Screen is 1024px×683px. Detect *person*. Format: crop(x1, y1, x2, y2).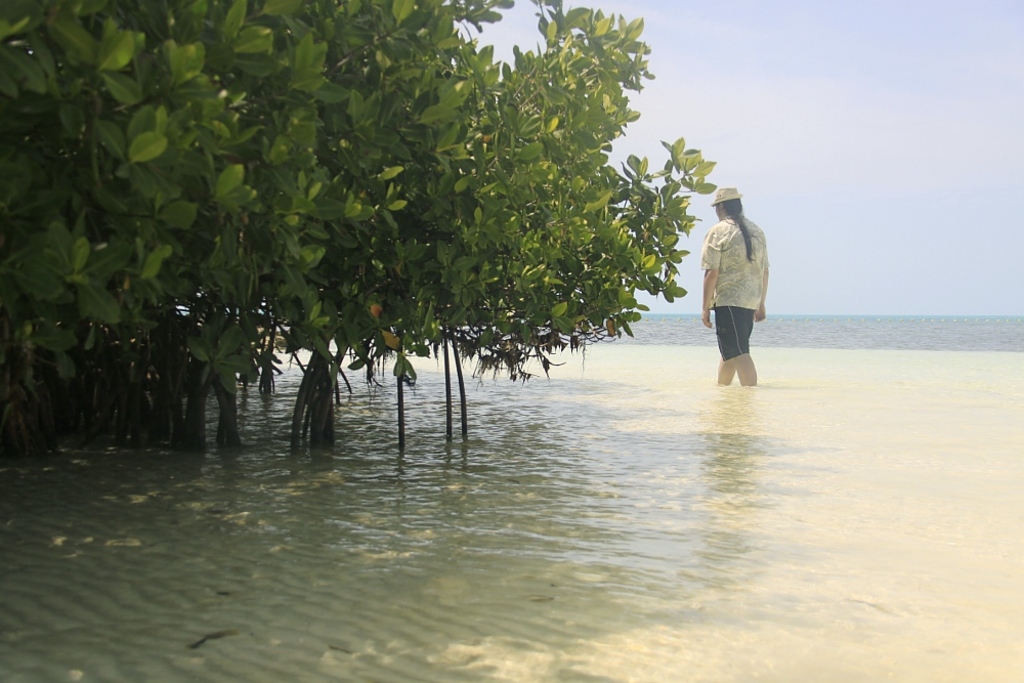
crop(700, 187, 771, 388).
